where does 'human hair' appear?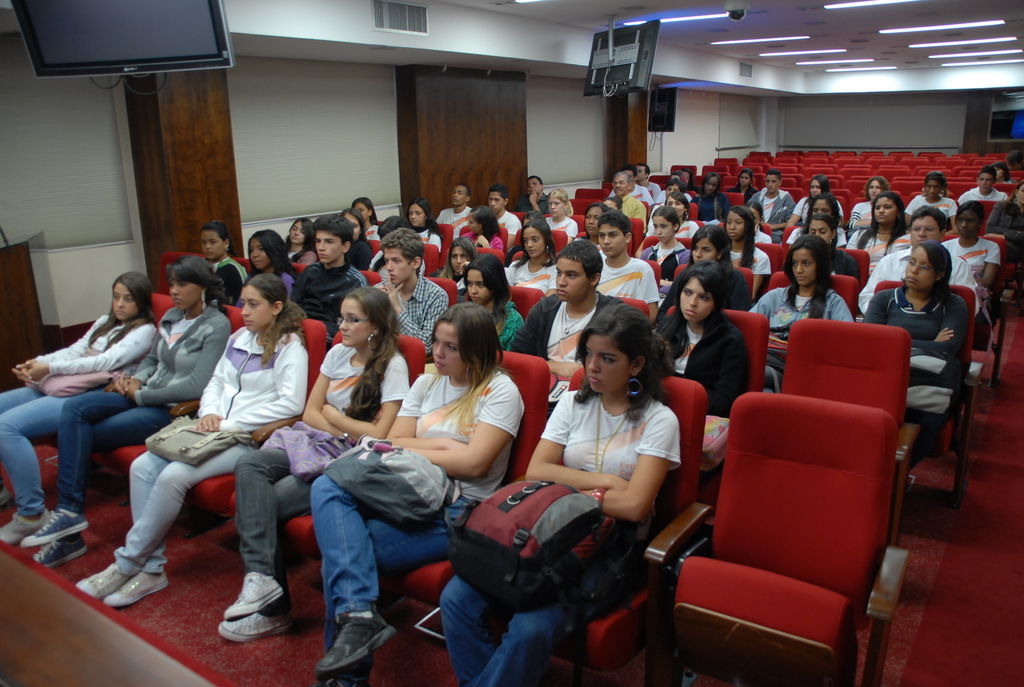
Appears at <bbox>684, 168, 694, 189</bbox>.
